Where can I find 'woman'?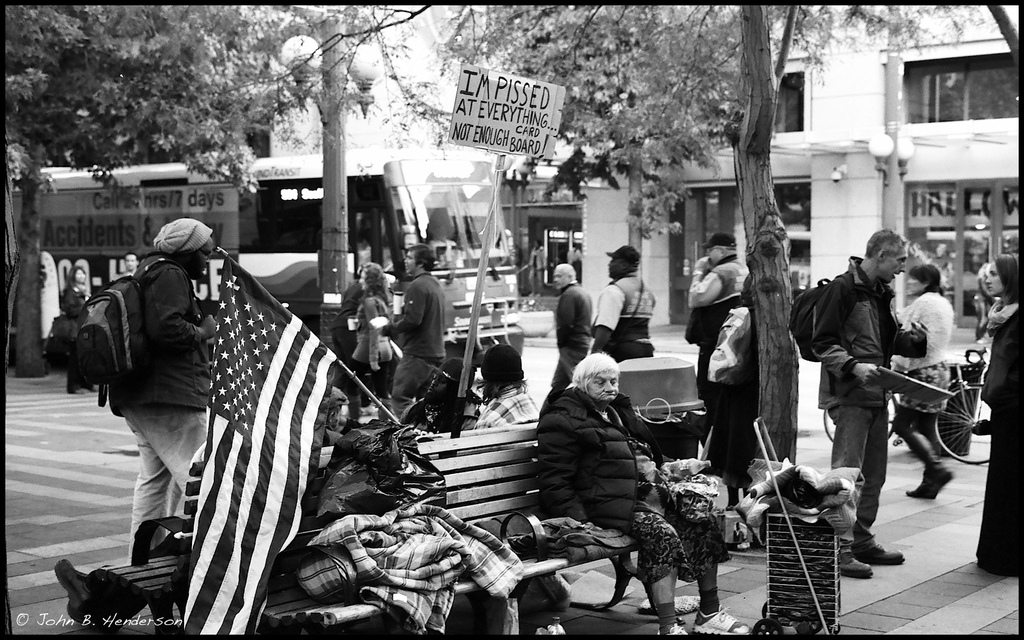
You can find it at box(350, 264, 392, 401).
